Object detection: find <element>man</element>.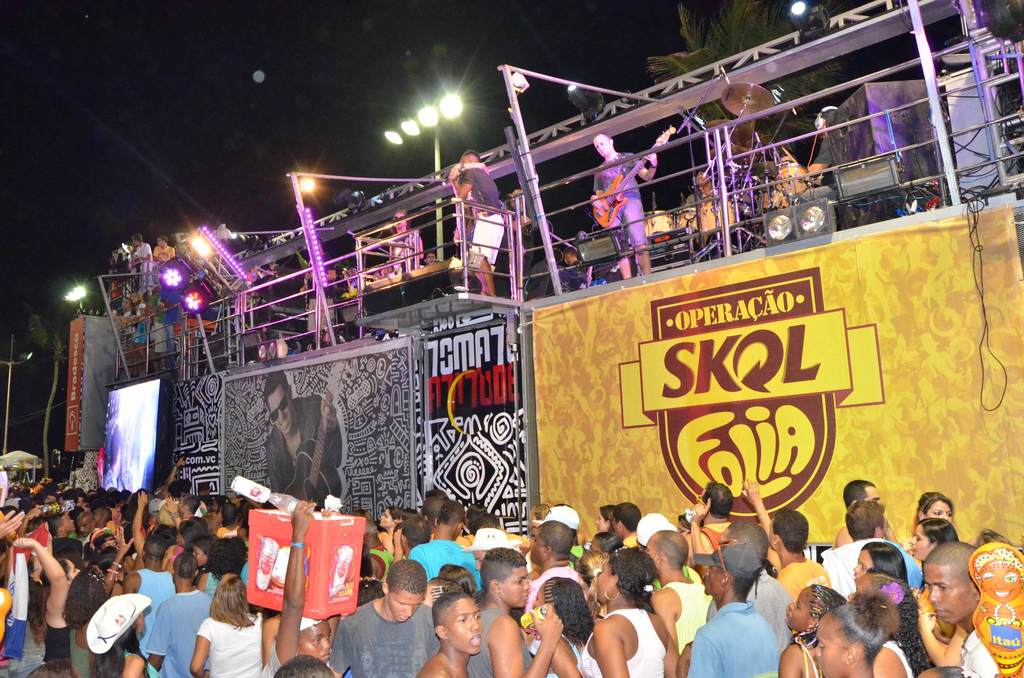
75, 508, 99, 543.
